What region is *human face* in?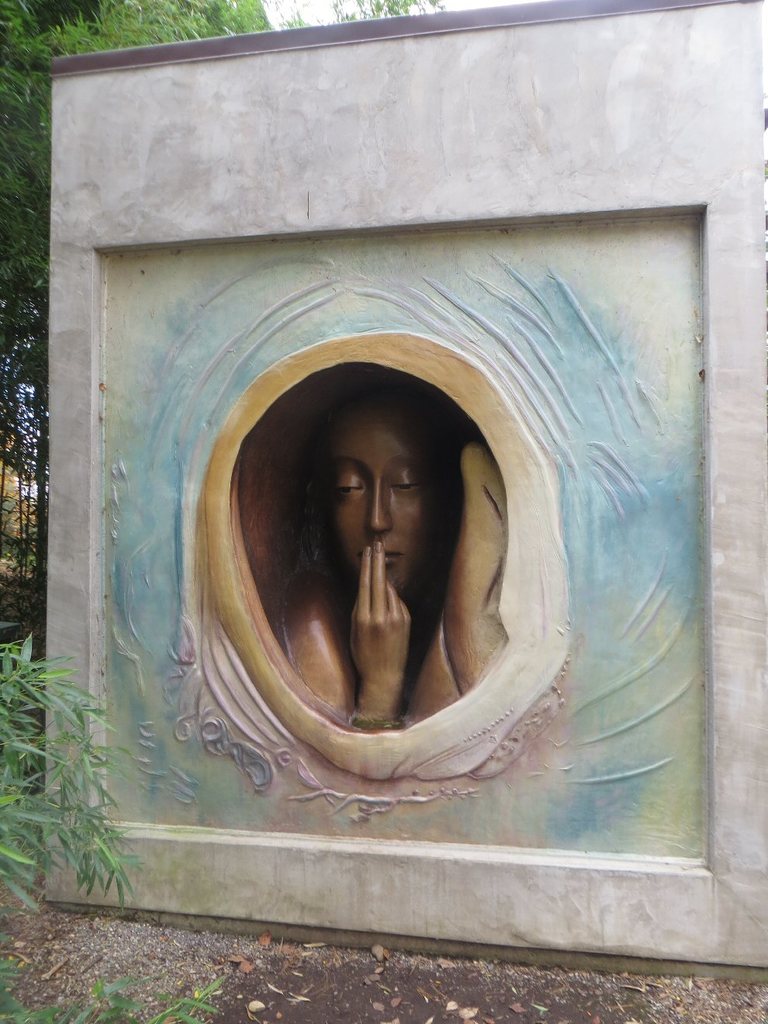
BBox(329, 398, 448, 600).
